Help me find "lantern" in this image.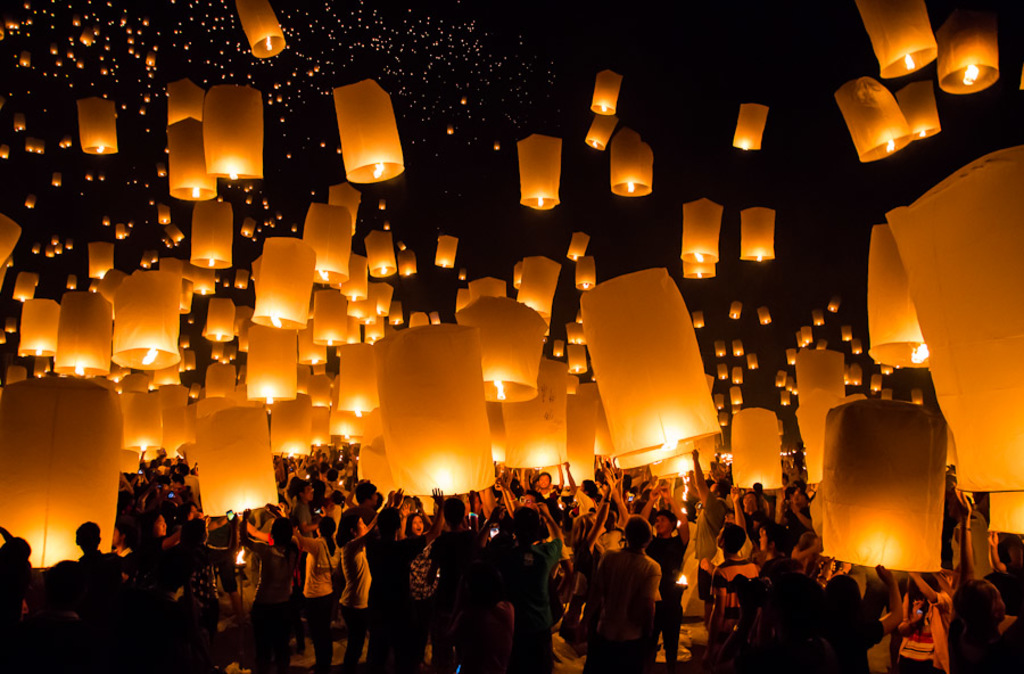
Found it: pyautogui.locateOnScreen(774, 372, 784, 386).
